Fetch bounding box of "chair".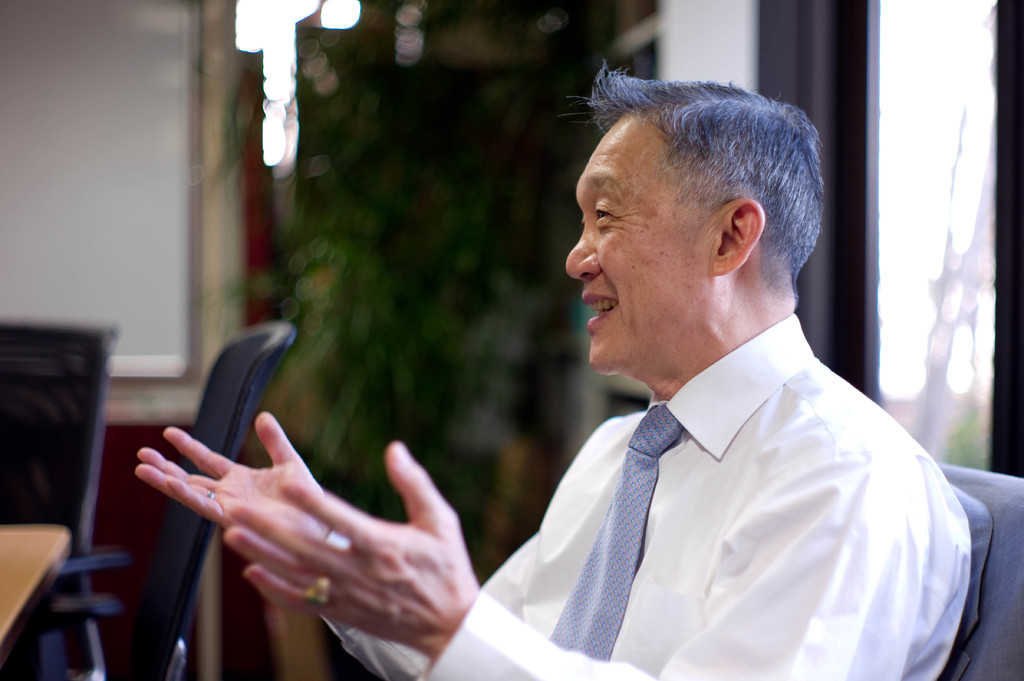
Bbox: left=44, top=318, right=294, bottom=680.
